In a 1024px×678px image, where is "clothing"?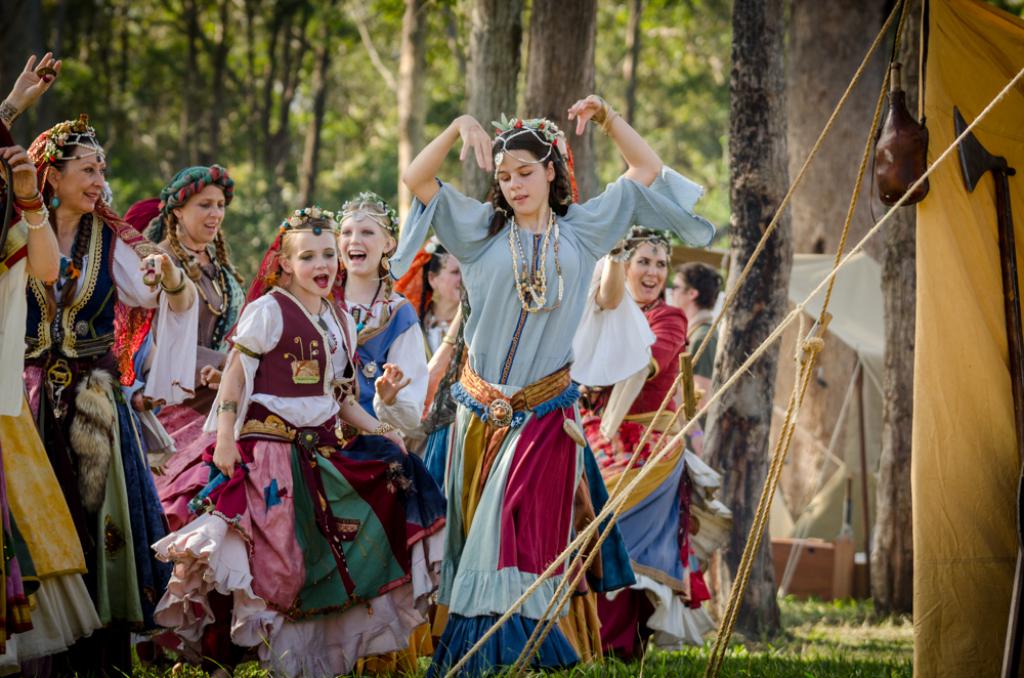
select_region(568, 282, 698, 676).
